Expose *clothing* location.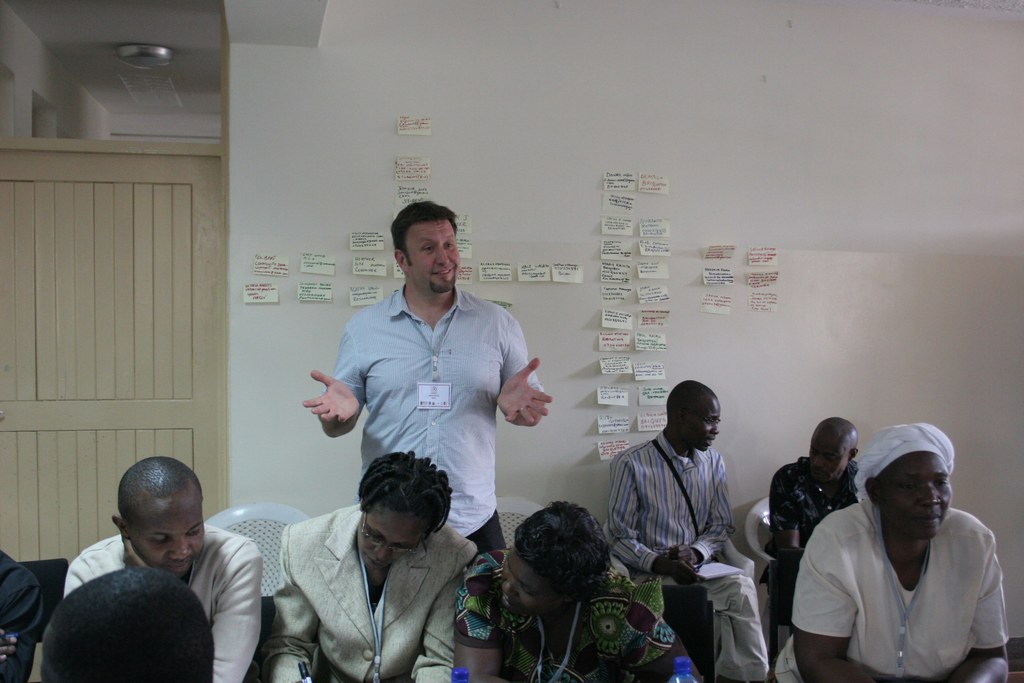
Exposed at 772,500,1005,682.
